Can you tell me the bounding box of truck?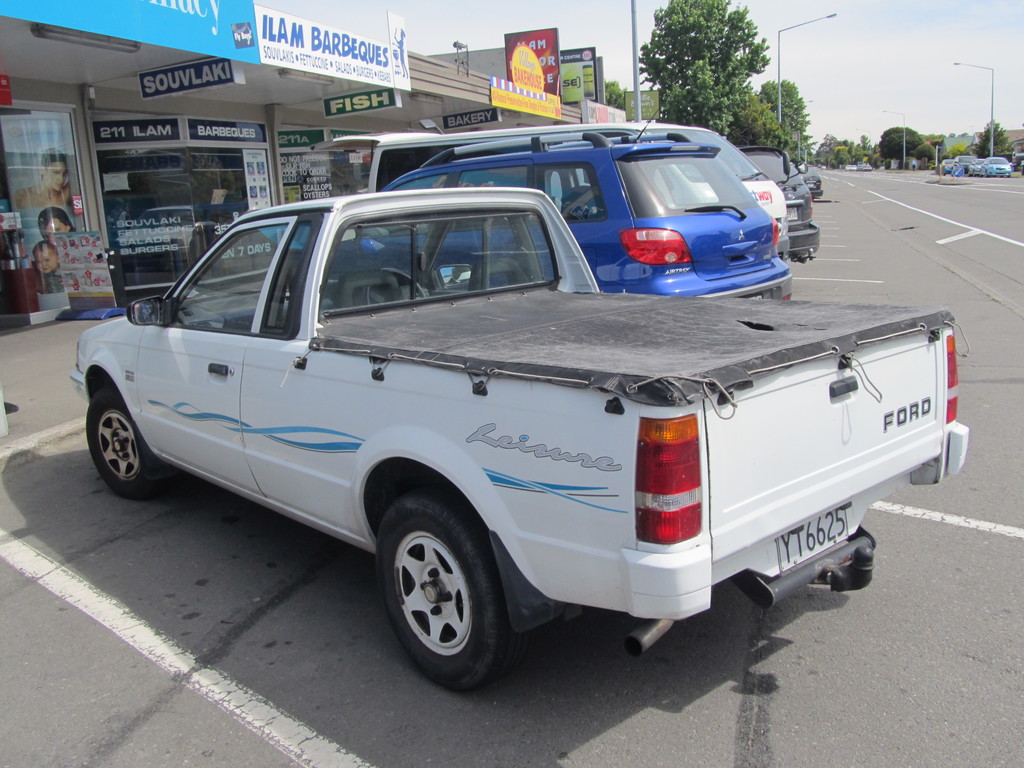
bbox=[60, 166, 969, 696].
